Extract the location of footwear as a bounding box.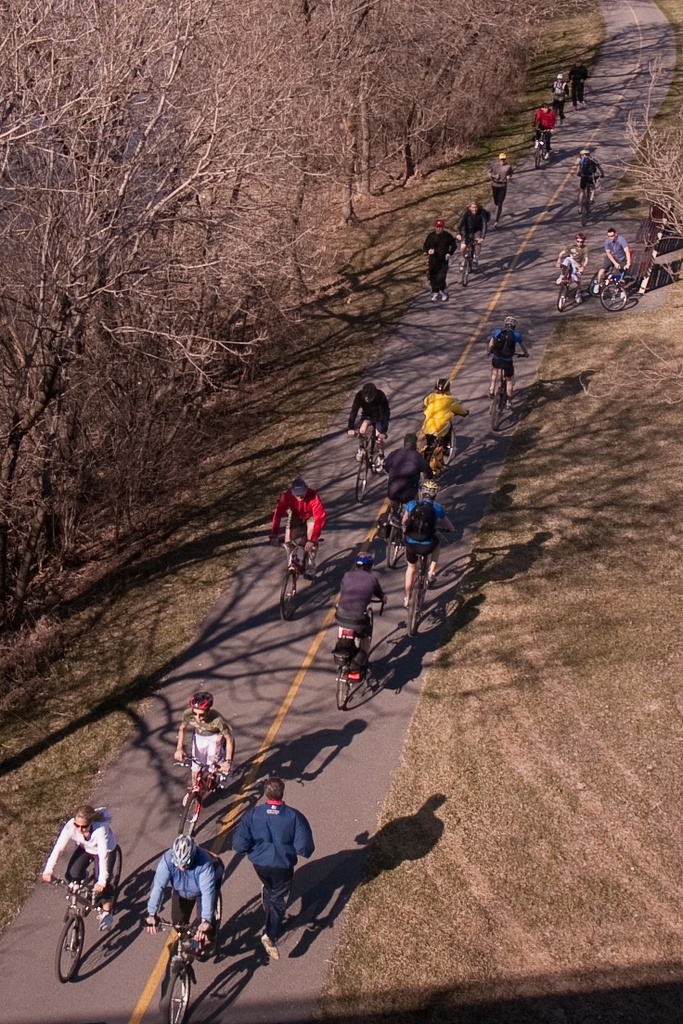
400, 595, 416, 608.
